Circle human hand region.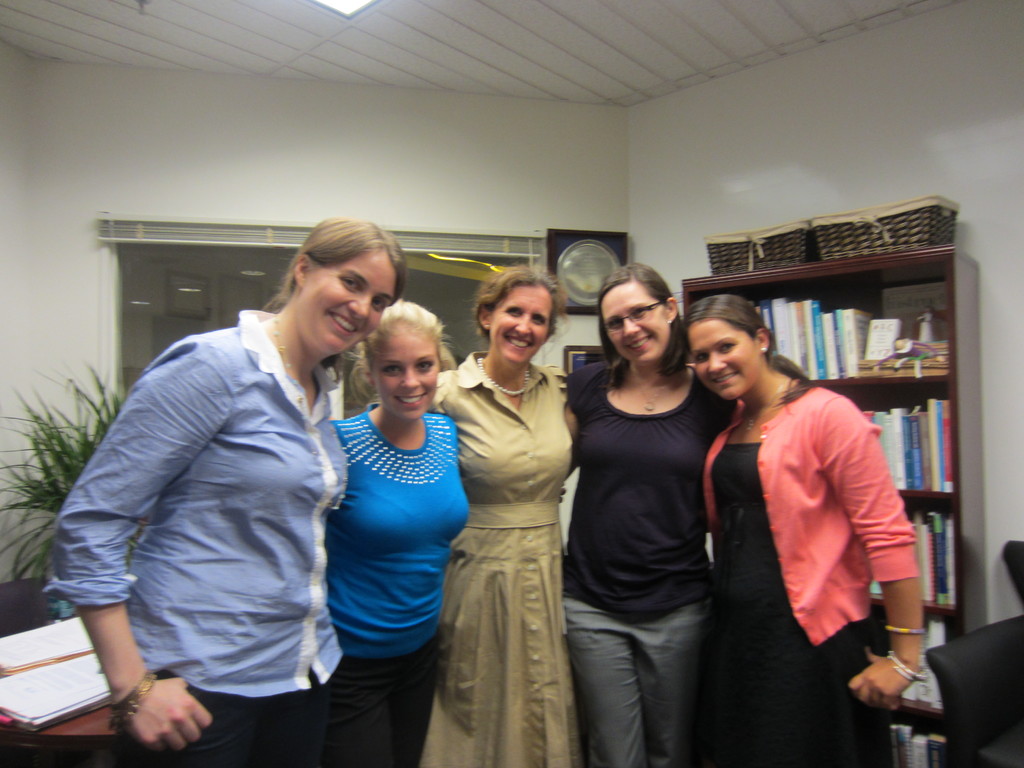
Region: box(845, 642, 920, 715).
